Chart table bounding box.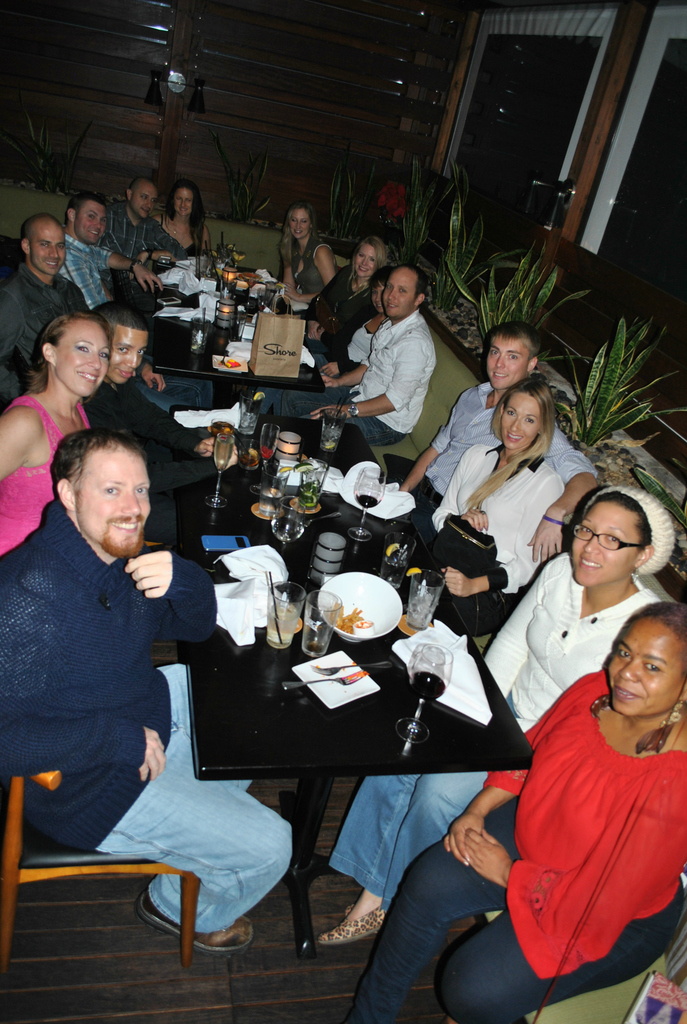
Charted: [left=155, top=425, right=534, bottom=952].
